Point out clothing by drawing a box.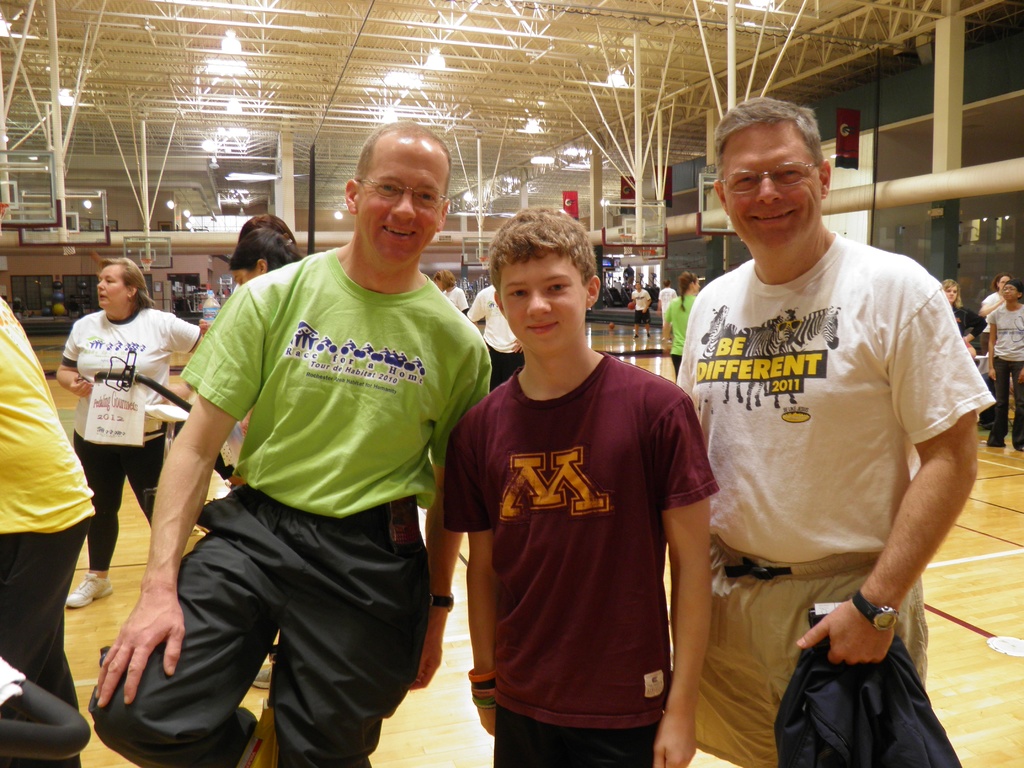
left=463, top=286, right=516, bottom=375.
